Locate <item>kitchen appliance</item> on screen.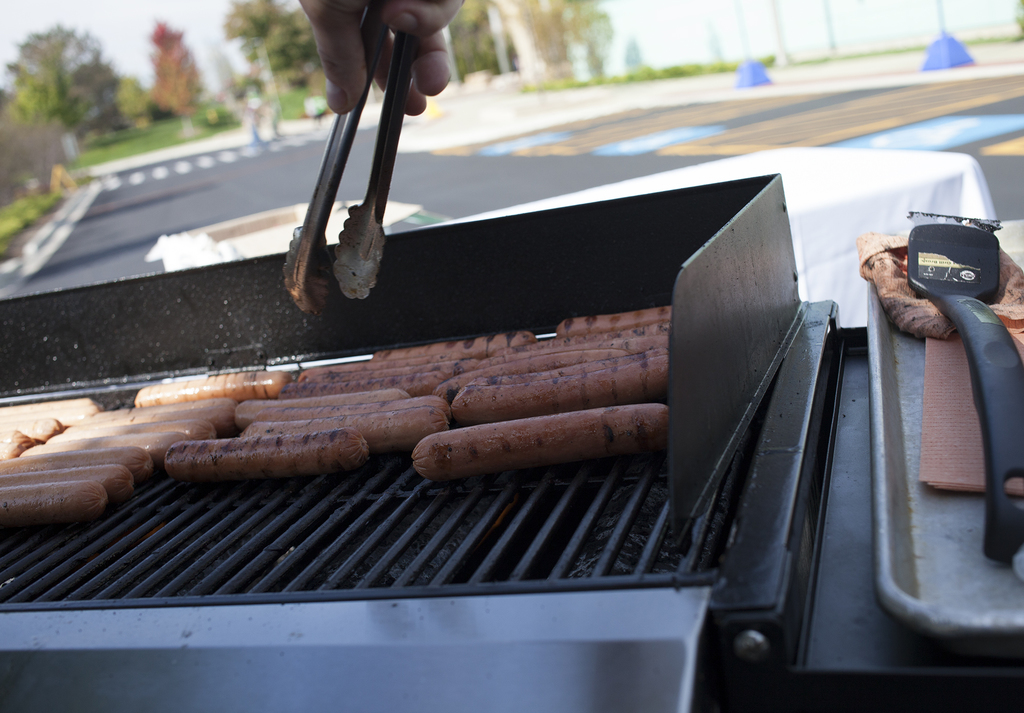
On screen at bbox=(0, 175, 1023, 712).
